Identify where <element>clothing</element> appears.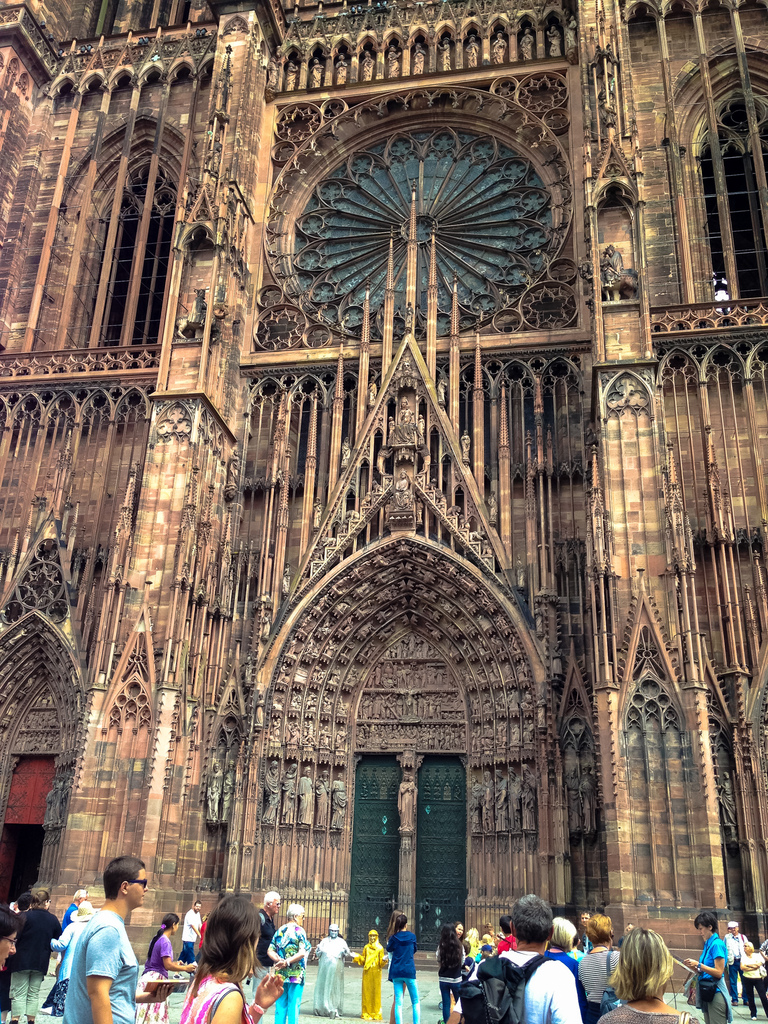
Appears at [143, 925, 173, 965].
